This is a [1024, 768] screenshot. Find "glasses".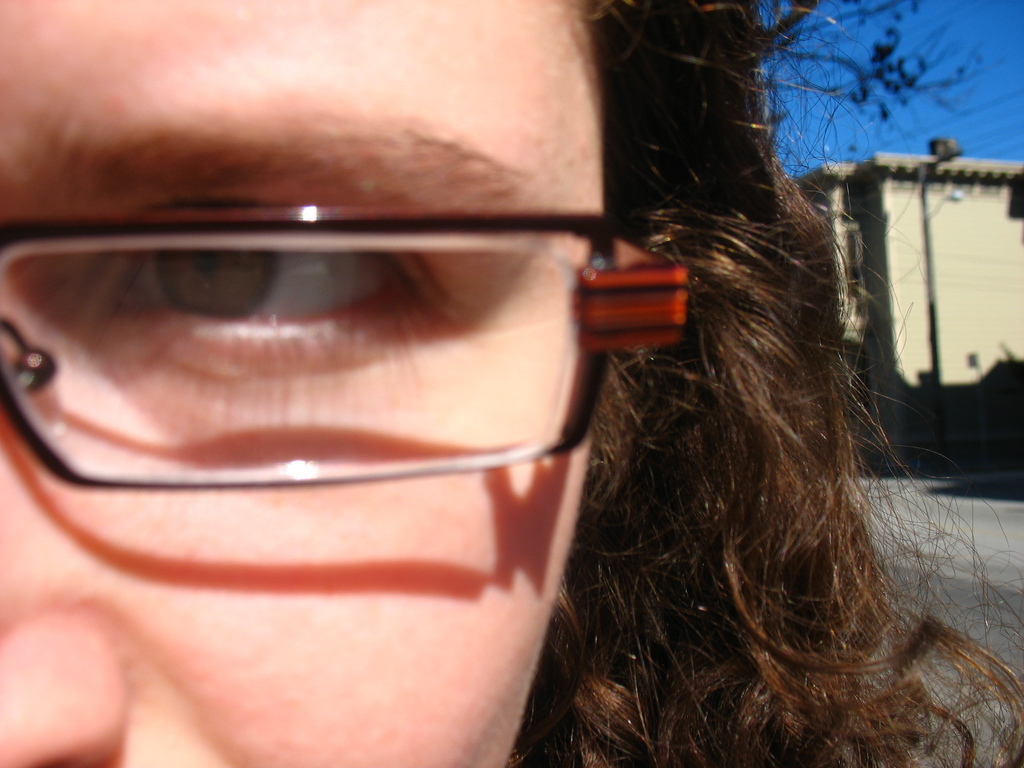
Bounding box: (0,199,692,492).
